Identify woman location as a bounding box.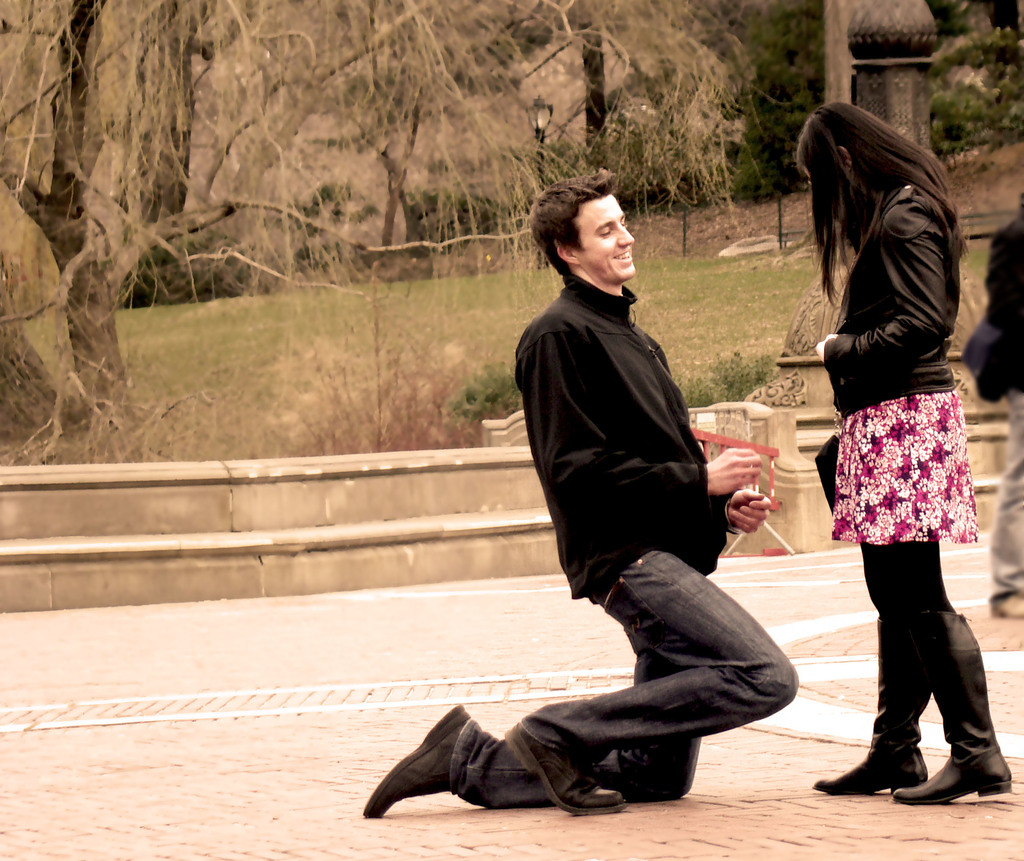
rect(795, 95, 1006, 794).
